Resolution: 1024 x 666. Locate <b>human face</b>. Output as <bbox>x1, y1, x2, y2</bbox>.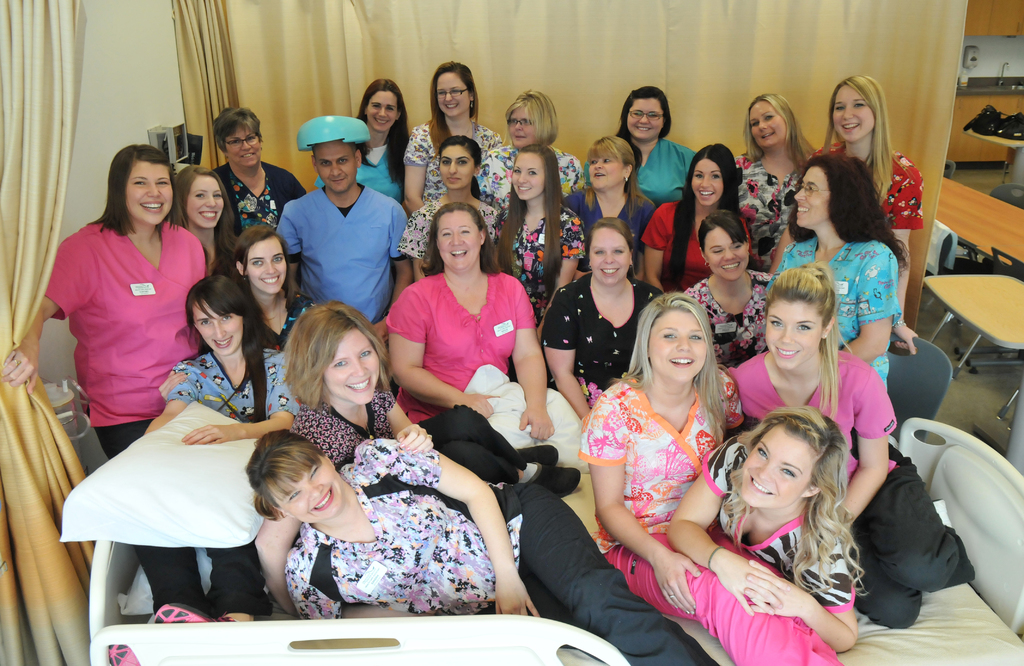
<bbox>589, 152, 623, 190</bbox>.
